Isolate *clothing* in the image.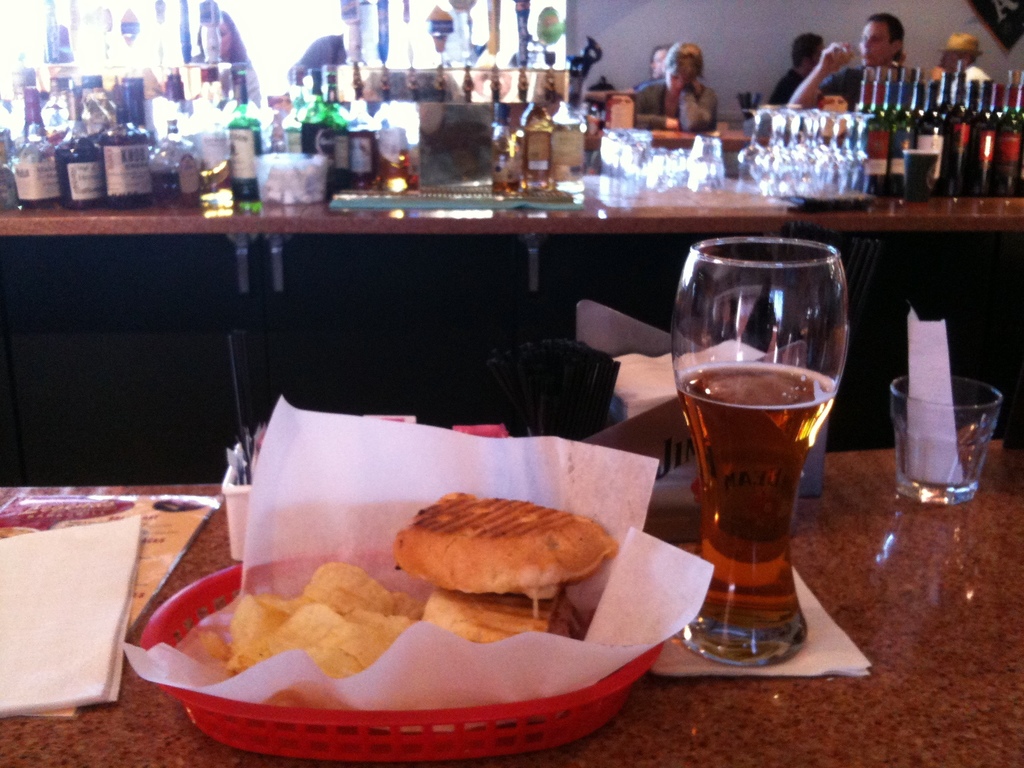
Isolated region: region(631, 78, 721, 136).
